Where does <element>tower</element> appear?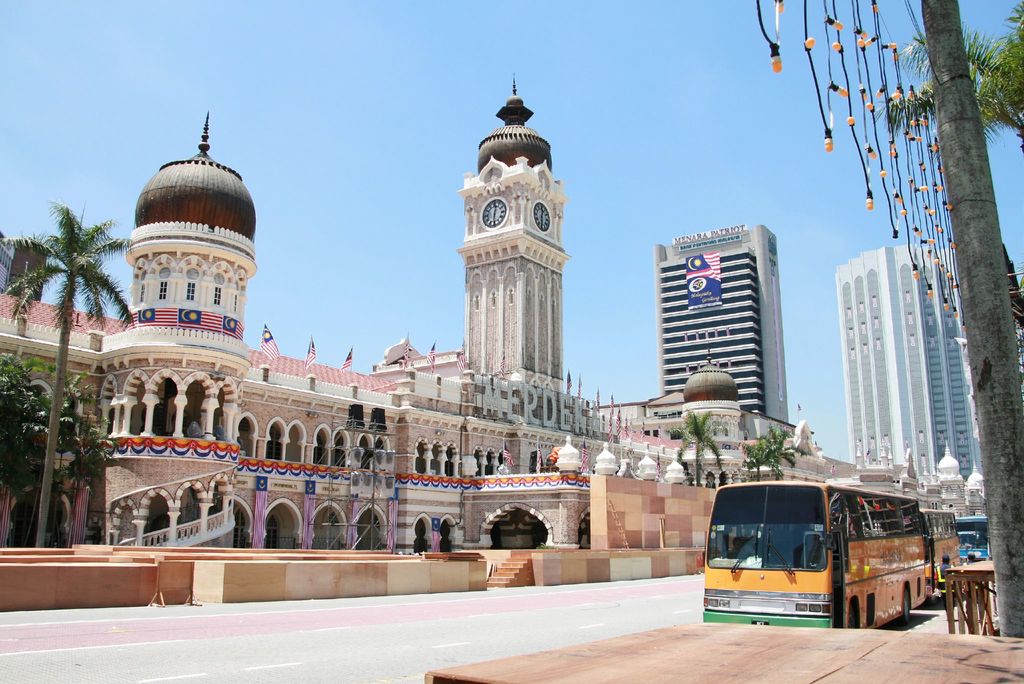
Appears at BBox(118, 118, 252, 358).
